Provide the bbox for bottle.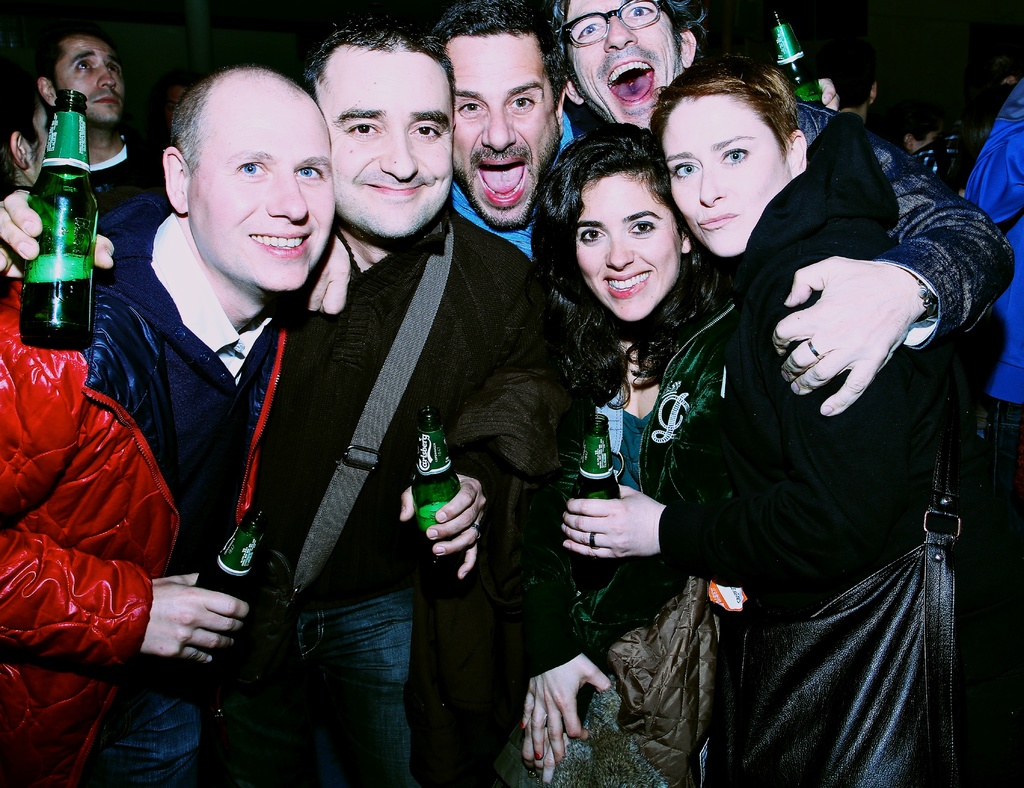
566/410/626/504.
